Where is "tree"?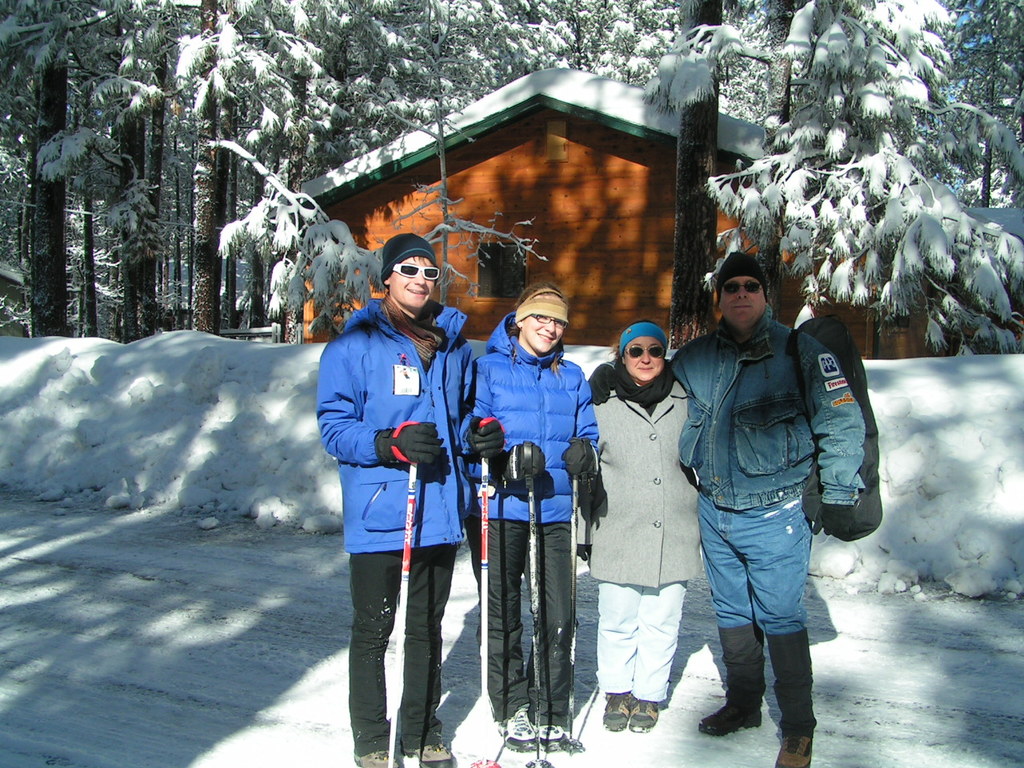
bbox(626, 0, 675, 102).
